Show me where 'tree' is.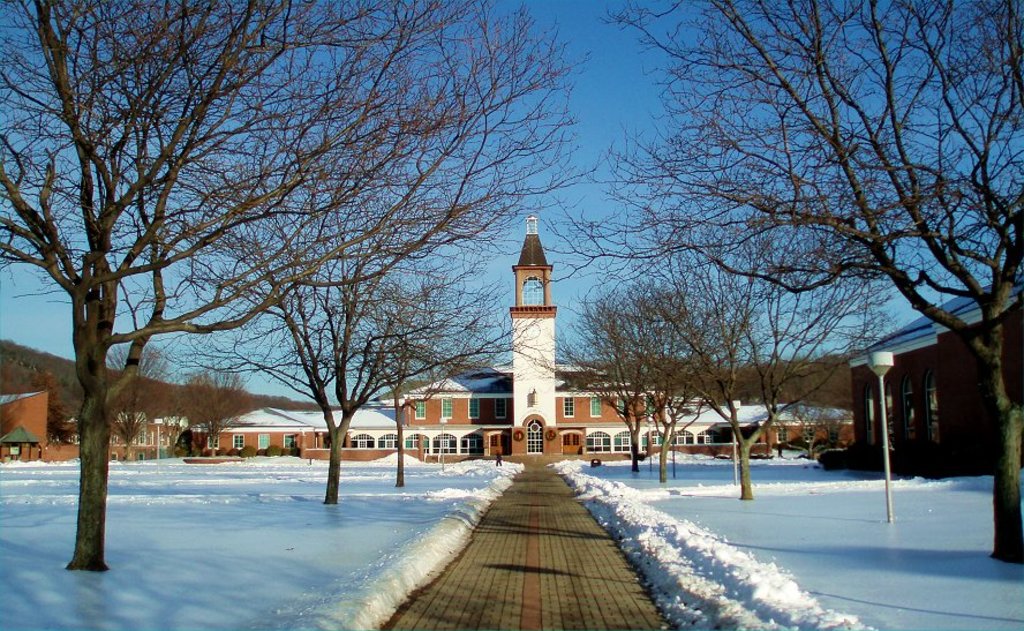
'tree' is at 431,1,1008,535.
